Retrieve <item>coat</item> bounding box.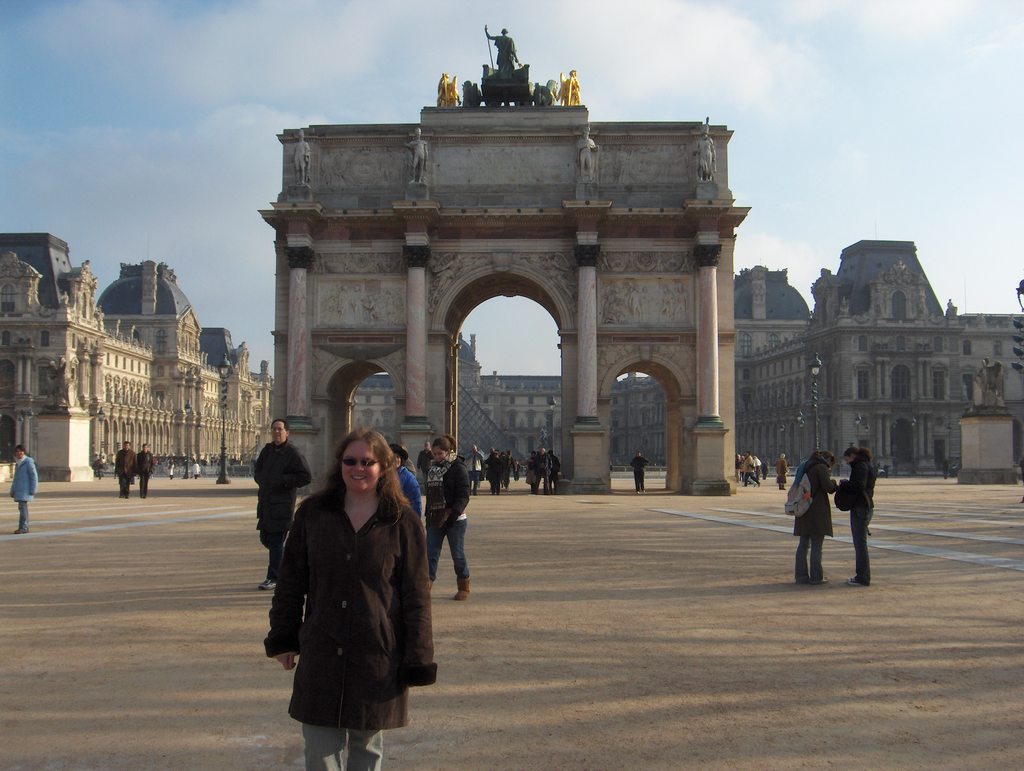
Bounding box: bbox=[253, 437, 310, 557].
